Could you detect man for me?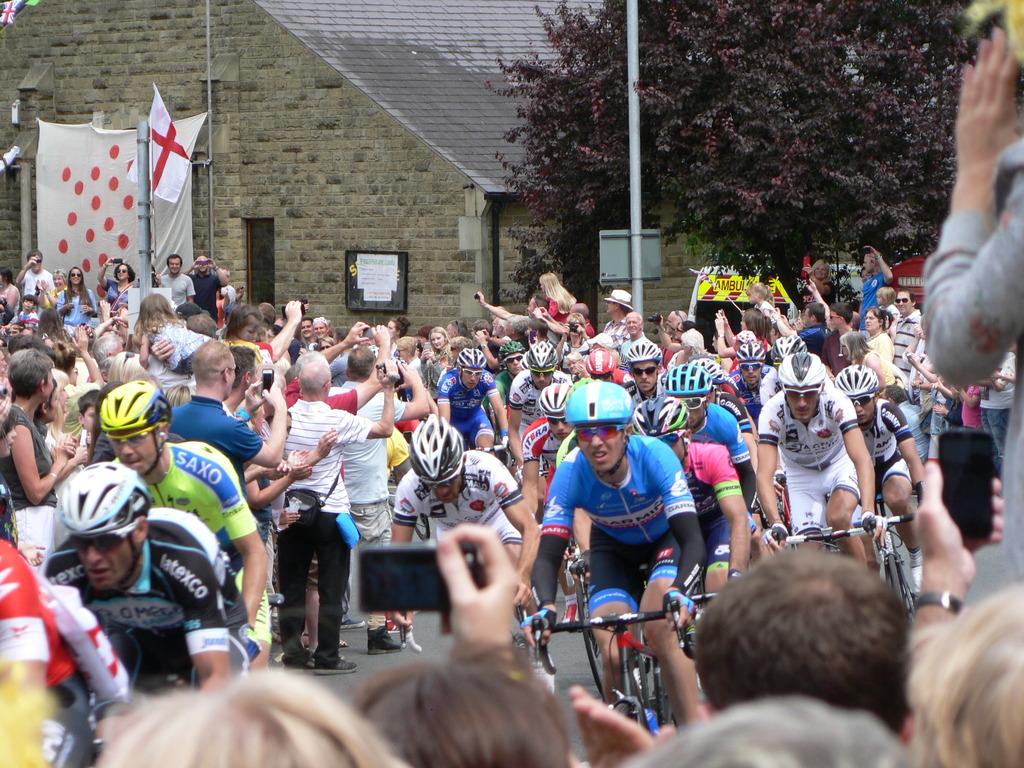
Detection result: (37,457,257,696).
